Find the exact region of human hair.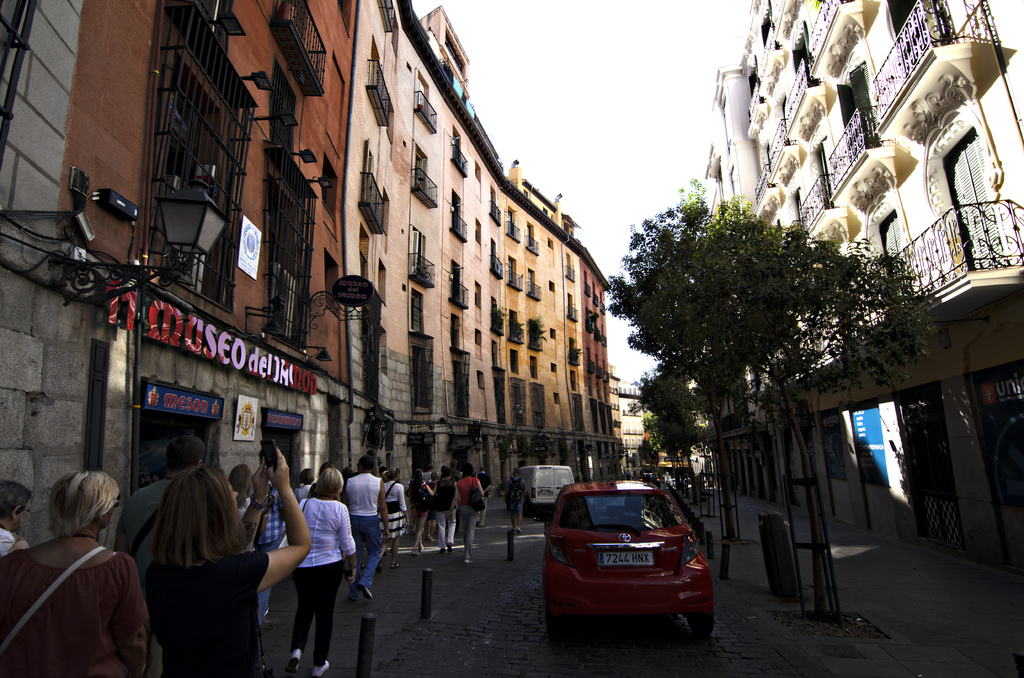
Exact region: {"x1": 225, "y1": 462, "x2": 255, "y2": 511}.
